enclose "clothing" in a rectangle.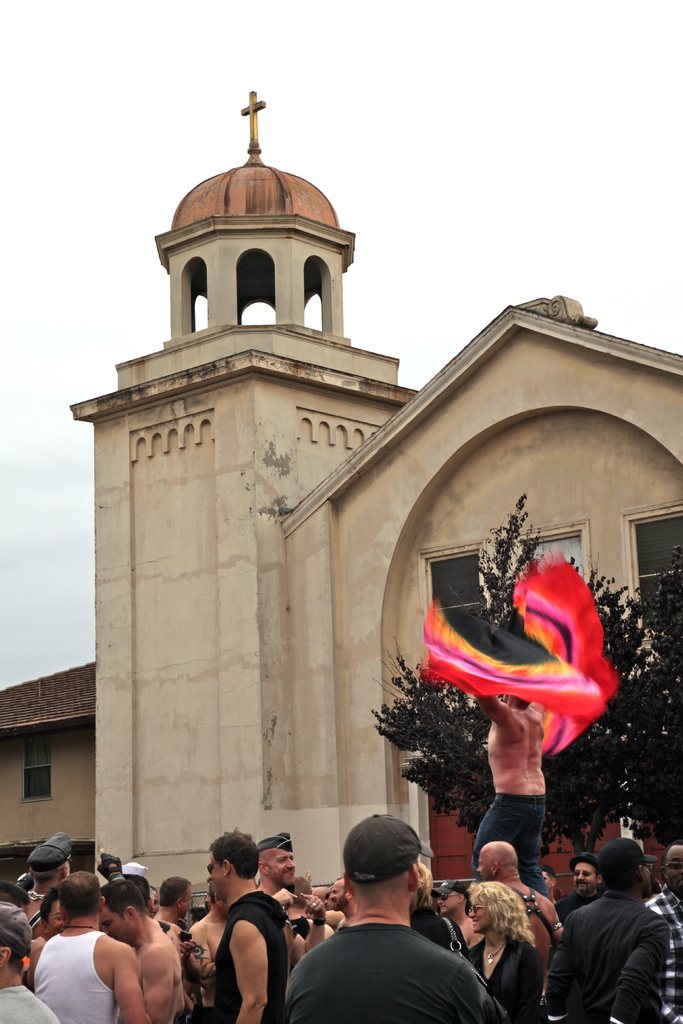
locate(639, 888, 682, 1023).
